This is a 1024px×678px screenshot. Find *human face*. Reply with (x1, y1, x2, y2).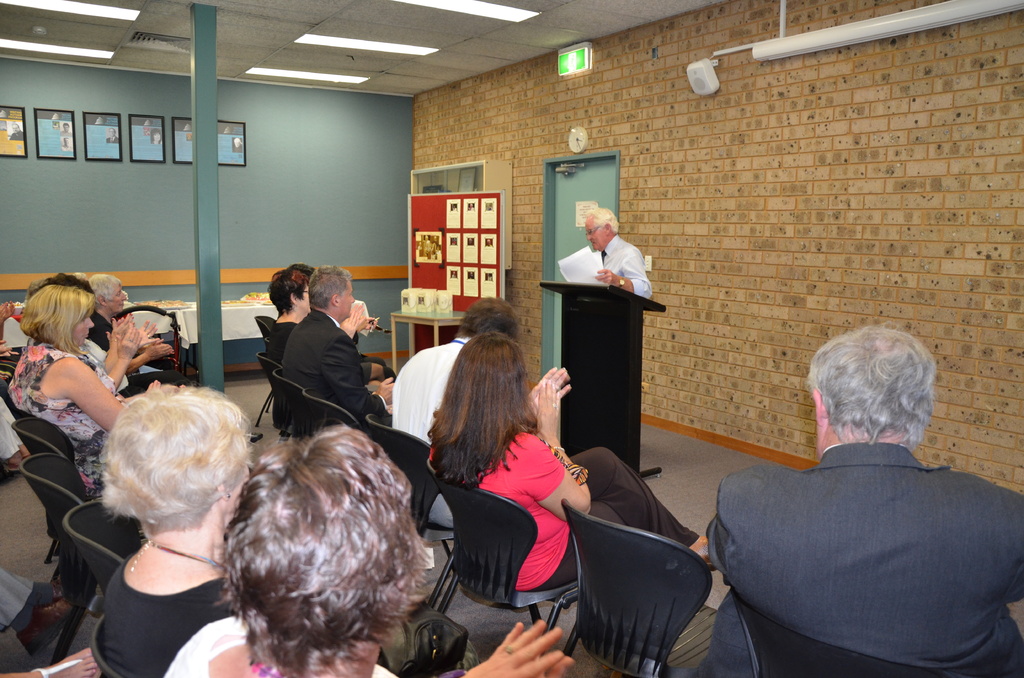
(74, 307, 97, 348).
